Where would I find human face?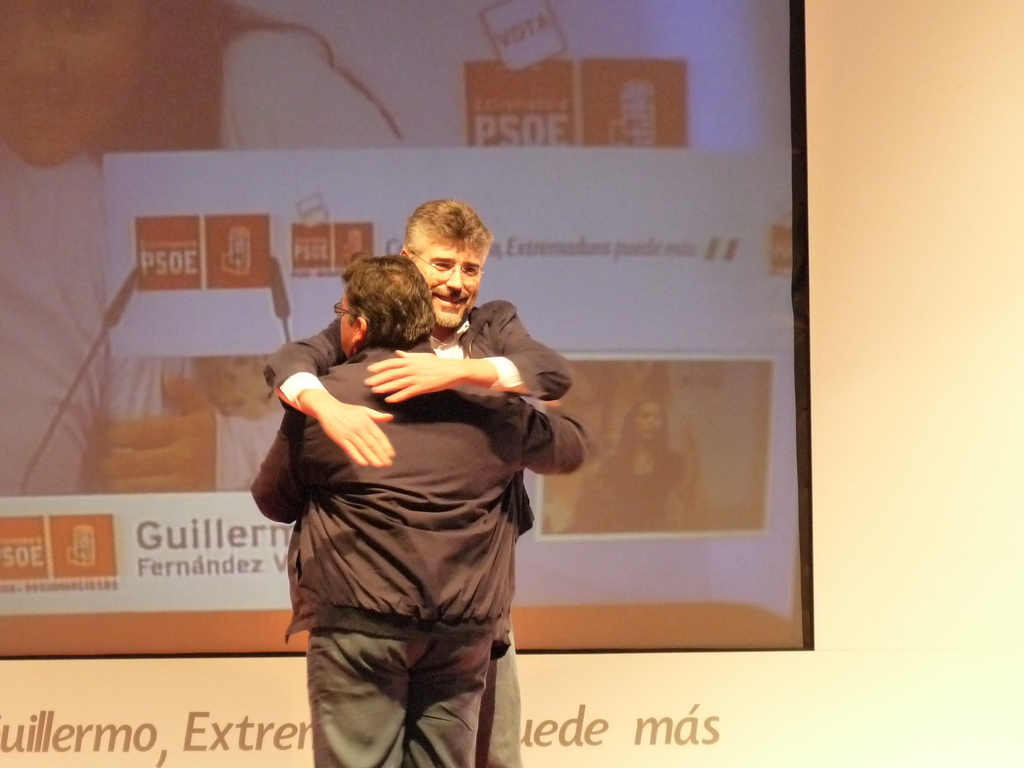
At box=[412, 232, 484, 328].
